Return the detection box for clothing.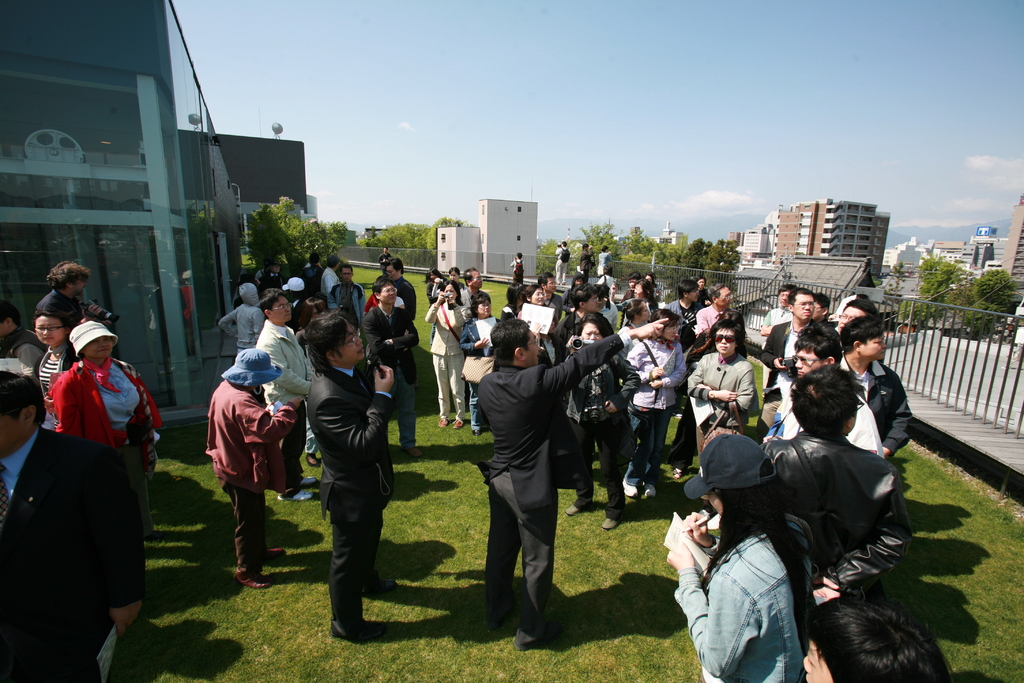
(x1=403, y1=287, x2=481, y2=432).
